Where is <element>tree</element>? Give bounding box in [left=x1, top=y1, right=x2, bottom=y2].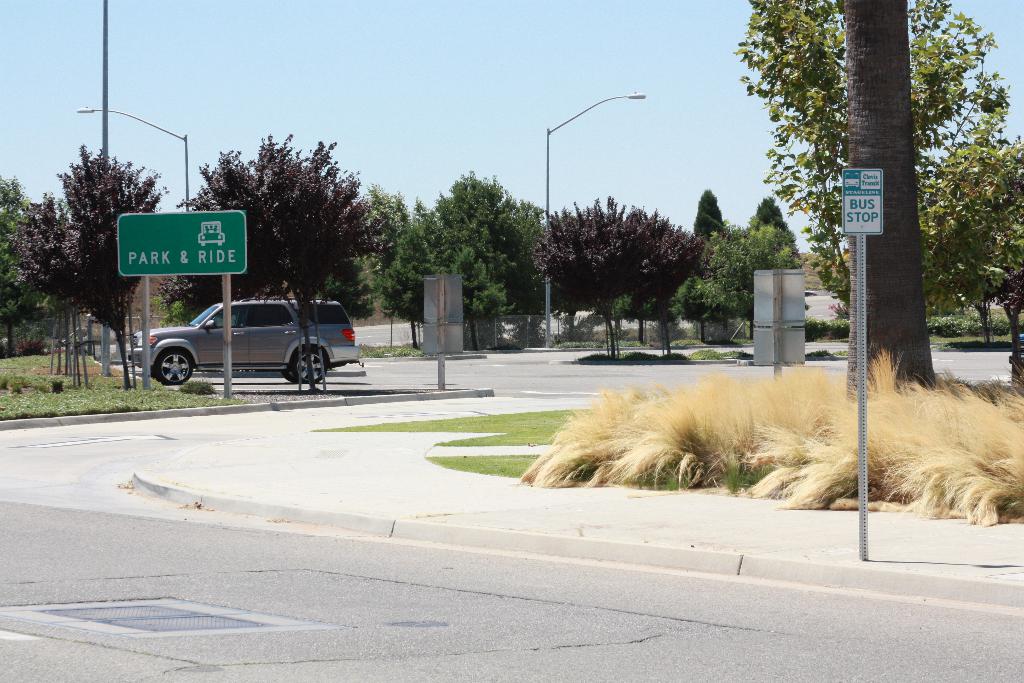
[left=317, top=185, right=419, bottom=324].
